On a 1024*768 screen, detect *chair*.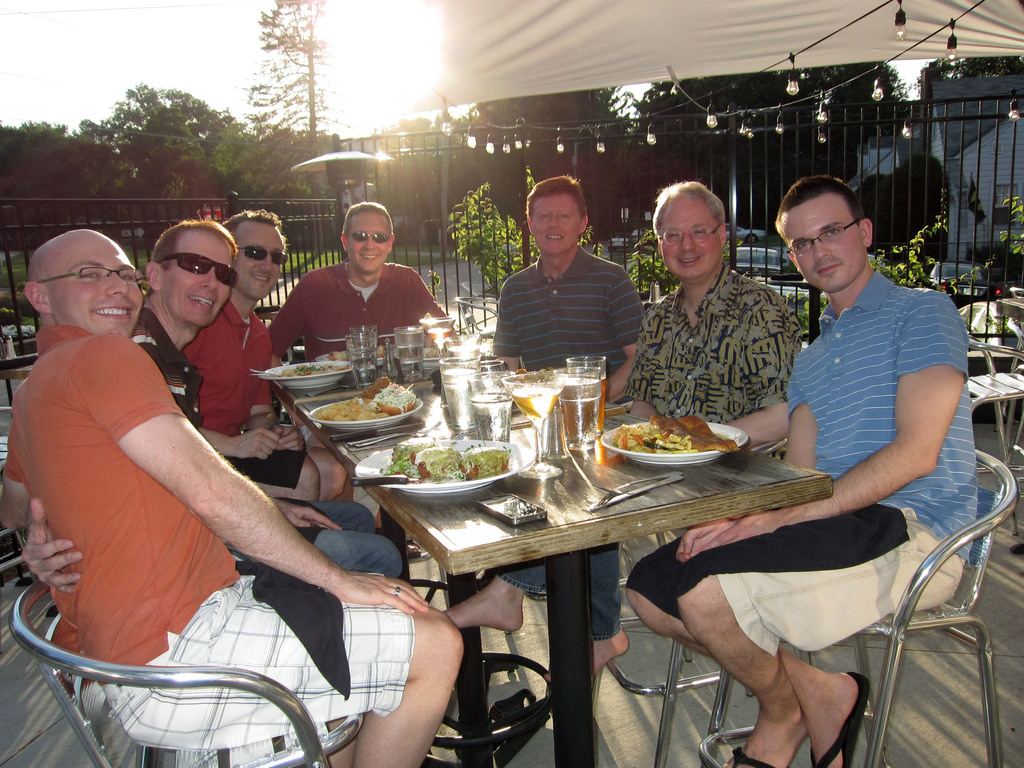
bbox(598, 526, 752, 728).
